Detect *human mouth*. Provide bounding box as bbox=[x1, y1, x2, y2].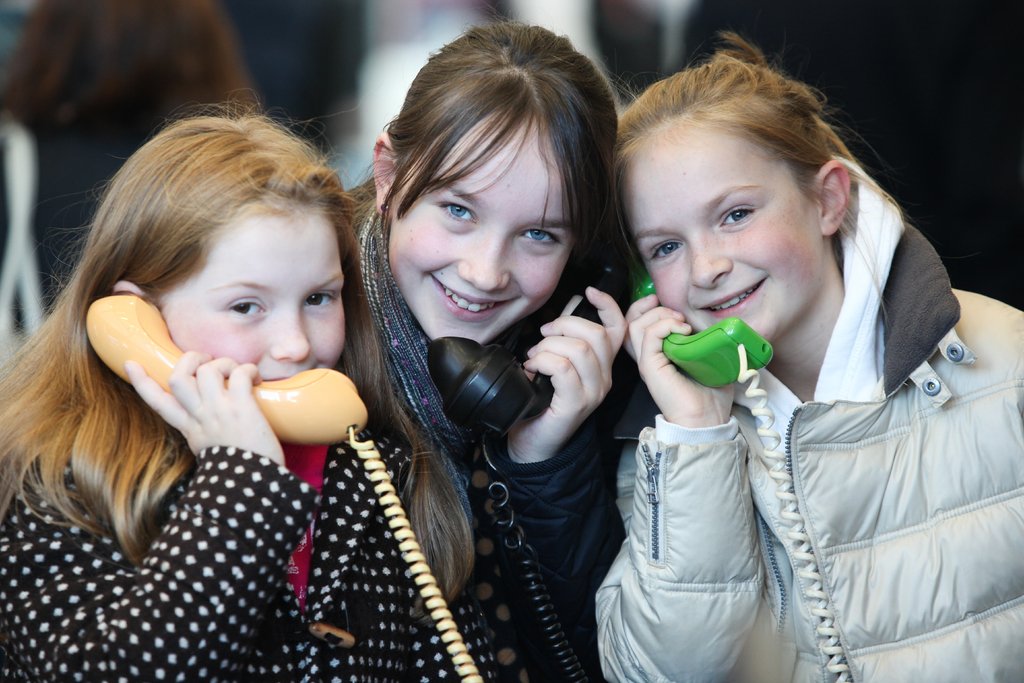
bbox=[701, 270, 764, 312].
